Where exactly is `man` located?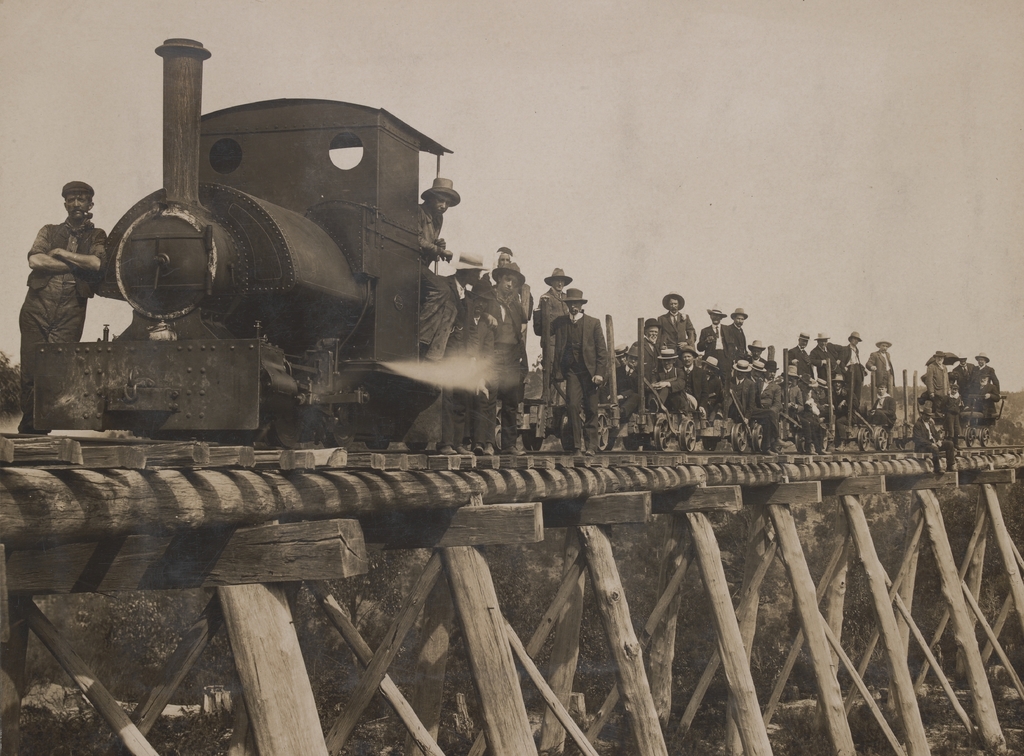
Its bounding box is box=[532, 286, 607, 455].
